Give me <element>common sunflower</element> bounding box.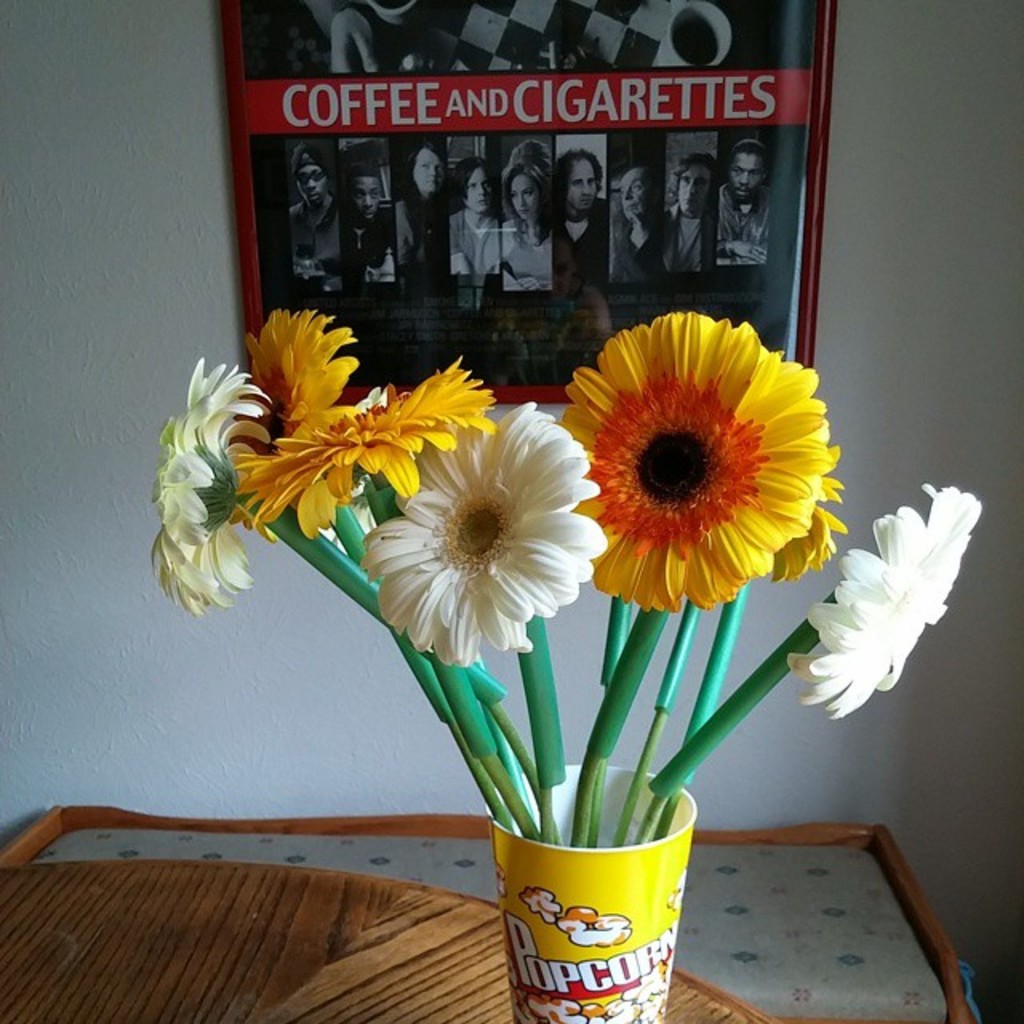
(232,299,354,470).
